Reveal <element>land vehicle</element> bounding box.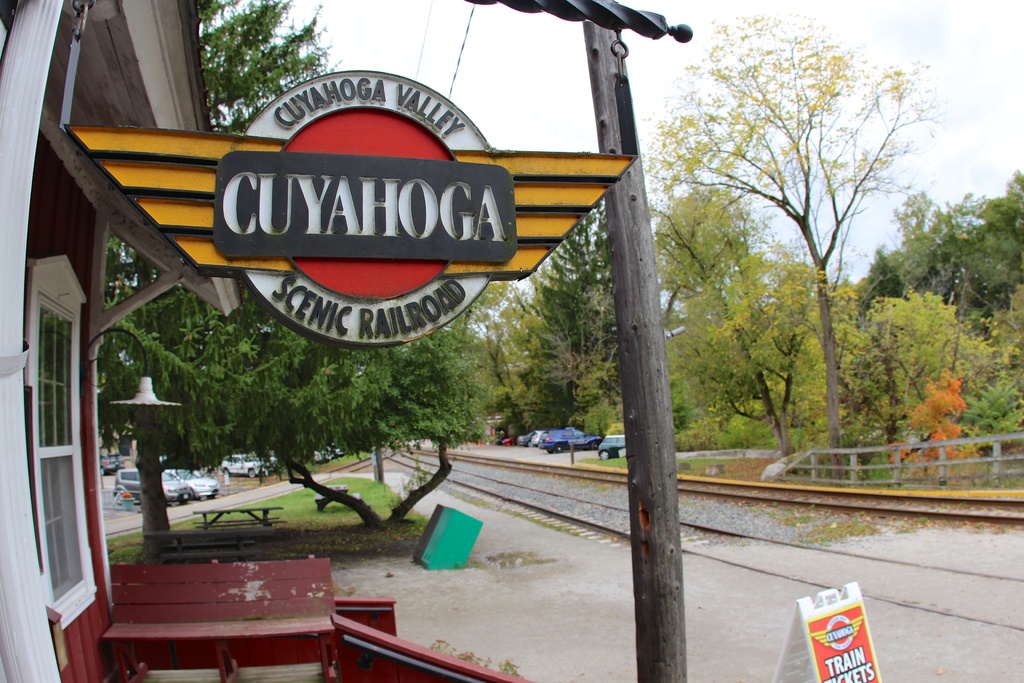
Revealed: Rect(515, 431, 536, 446).
